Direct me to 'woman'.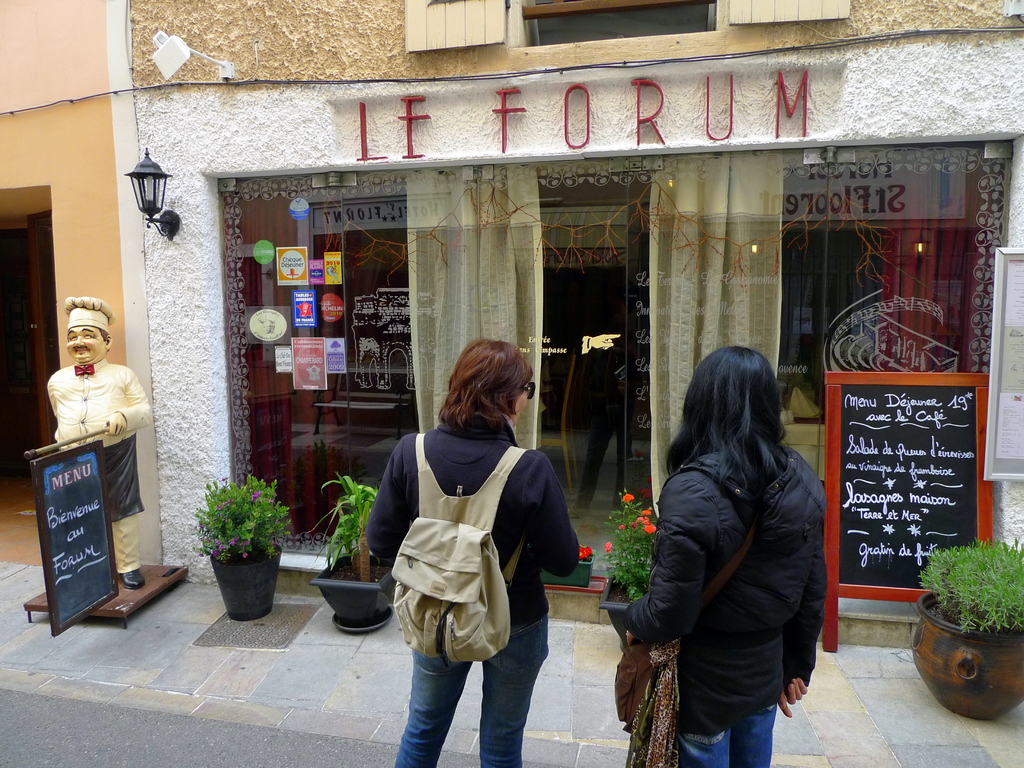
Direction: (x1=368, y1=339, x2=578, y2=767).
